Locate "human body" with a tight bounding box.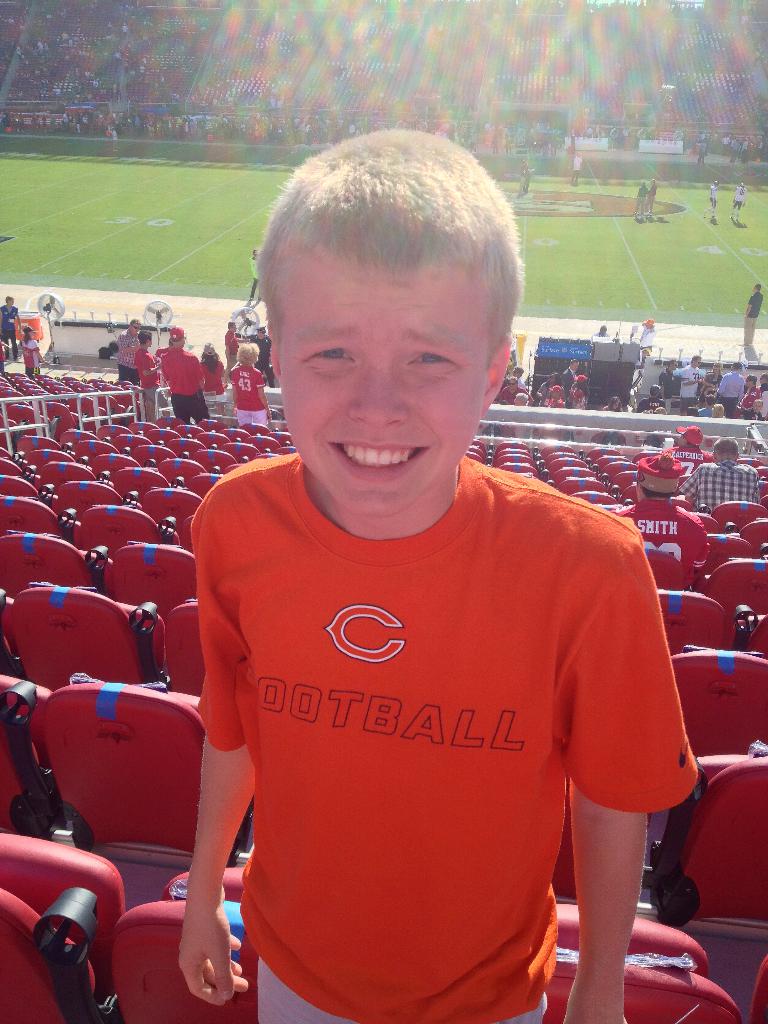
pyautogui.locateOnScreen(678, 436, 760, 512).
